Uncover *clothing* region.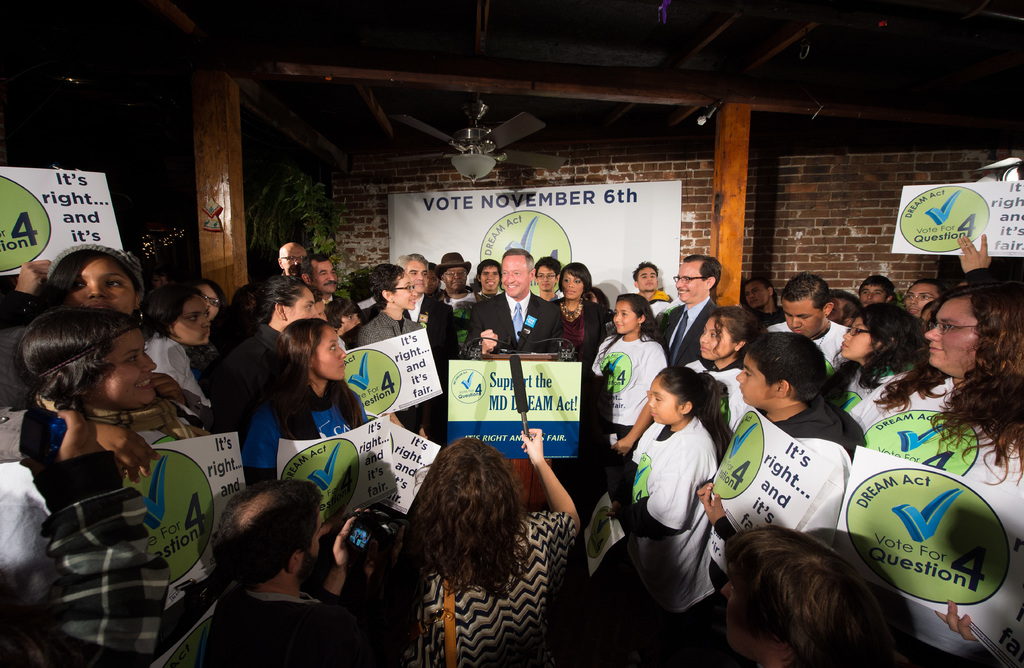
Uncovered: (552,292,610,359).
